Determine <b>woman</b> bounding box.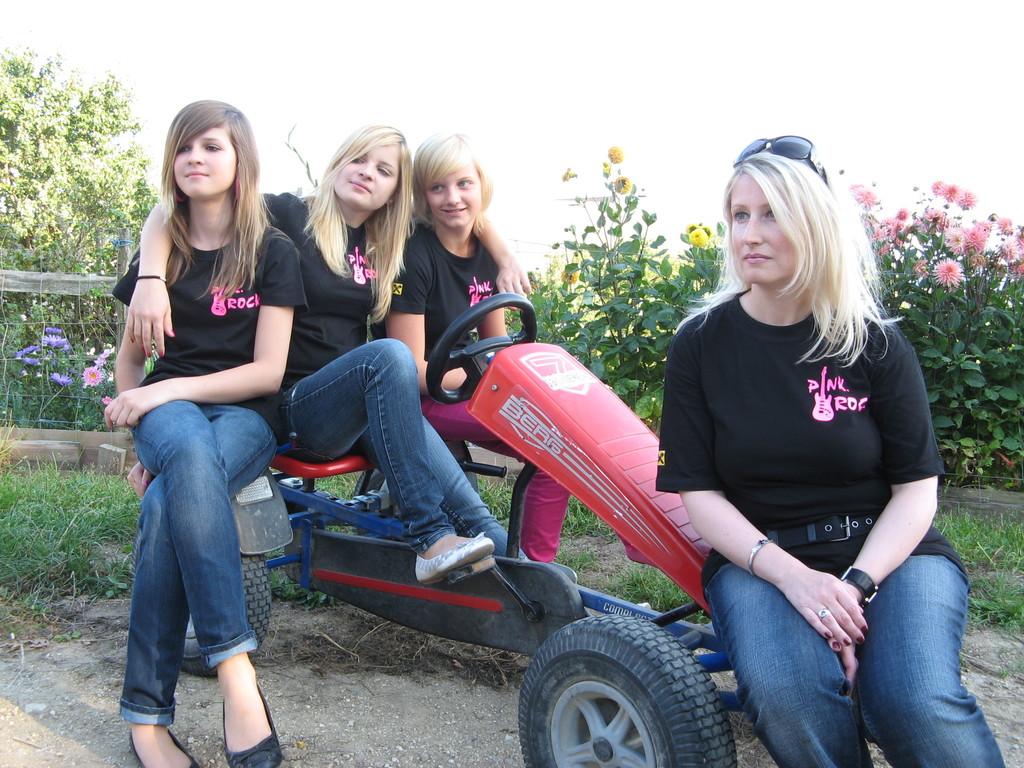
Determined: pyautogui.locateOnScreen(103, 99, 307, 767).
